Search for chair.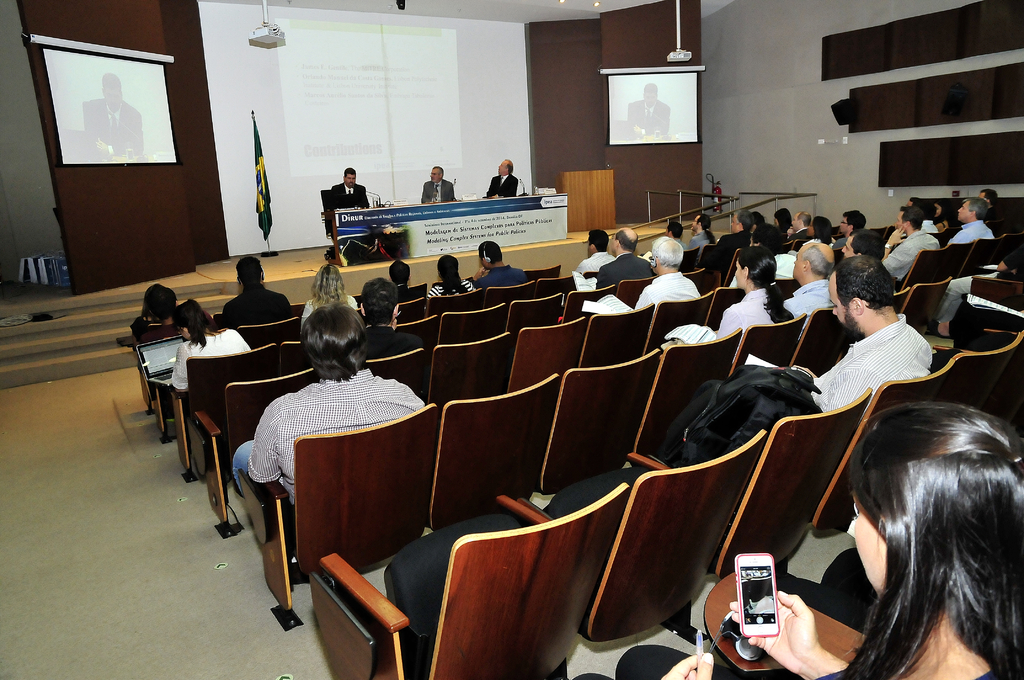
Found at 538:275:579:294.
